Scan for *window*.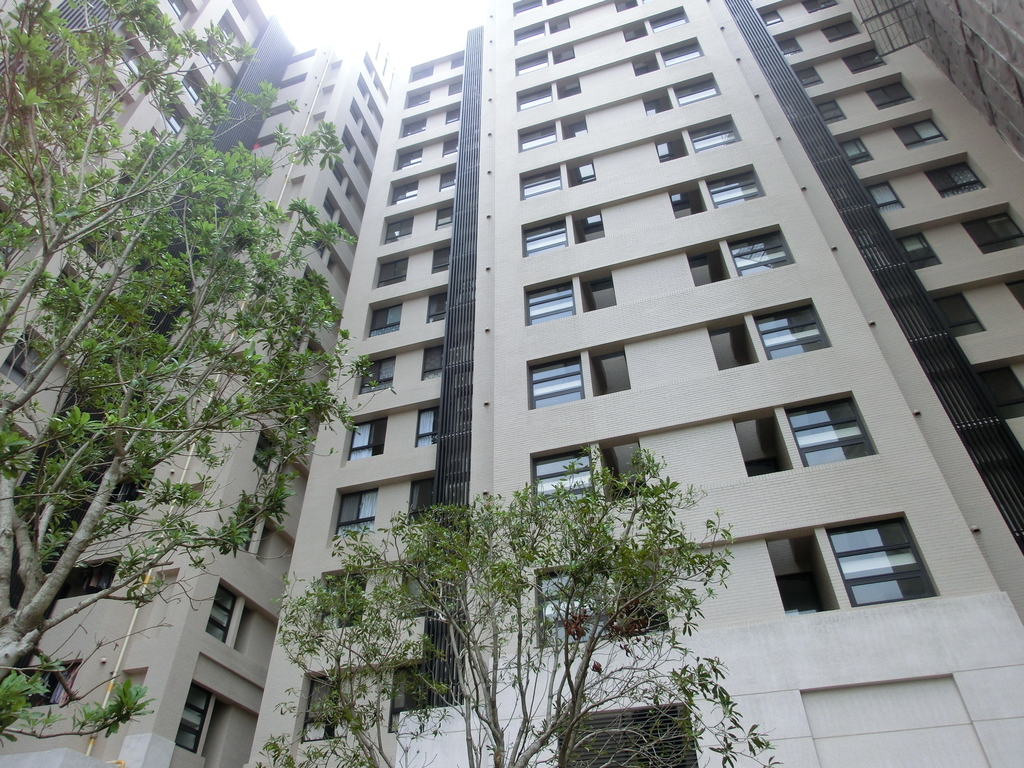
Scan result: {"left": 822, "top": 516, "right": 943, "bottom": 607}.
